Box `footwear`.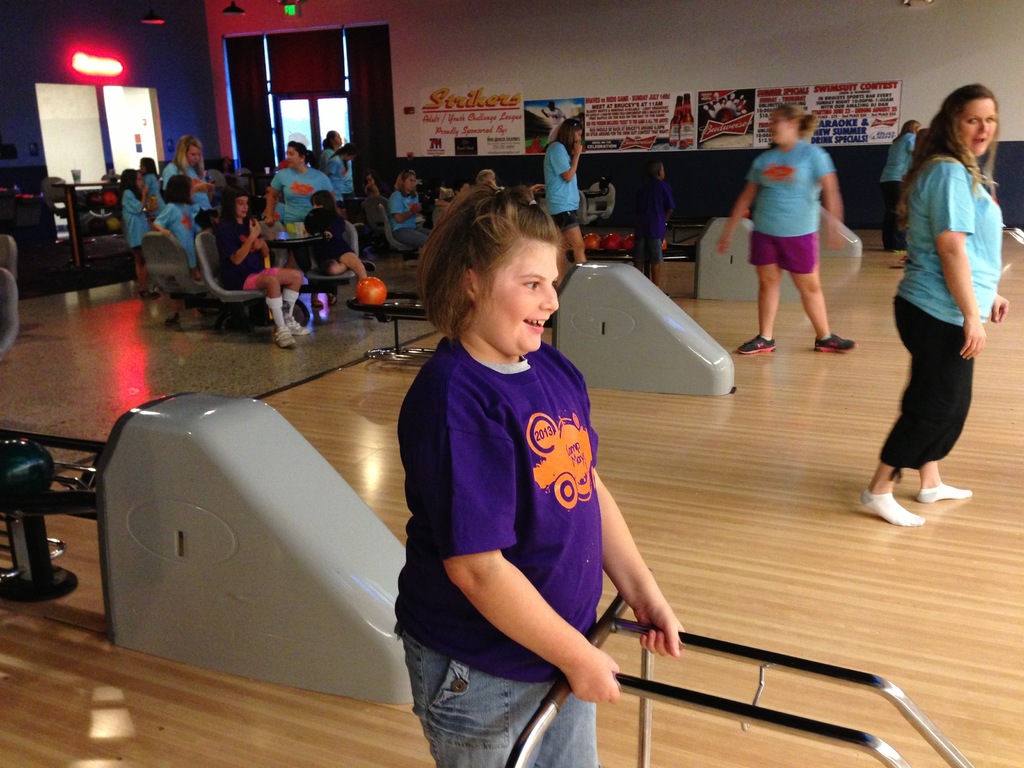
region(274, 322, 299, 349).
